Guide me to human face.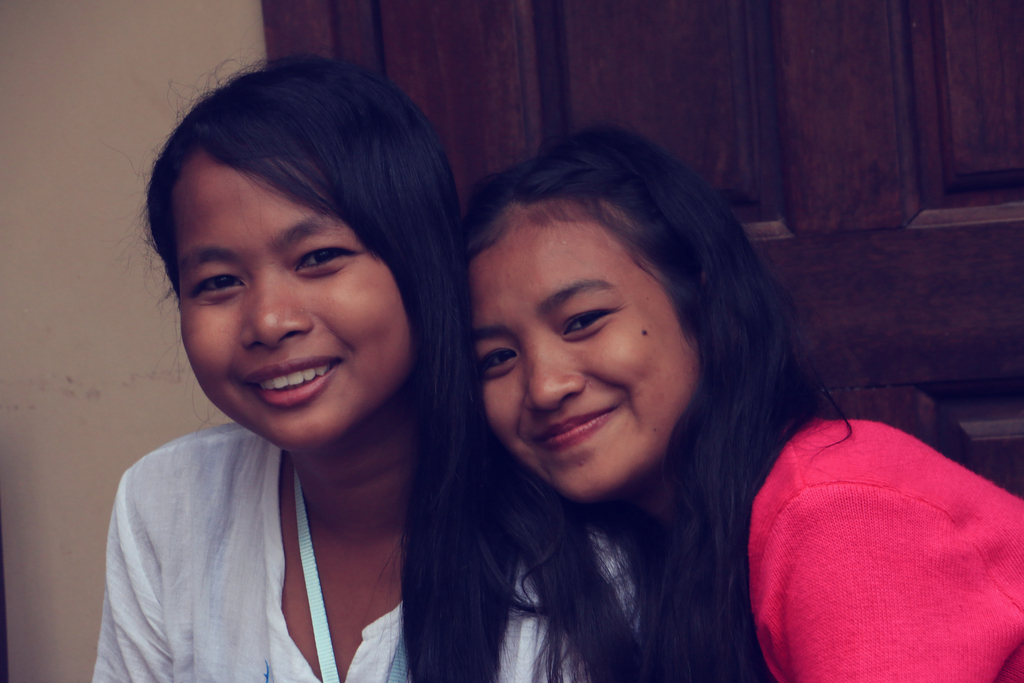
Guidance: (179, 152, 417, 454).
